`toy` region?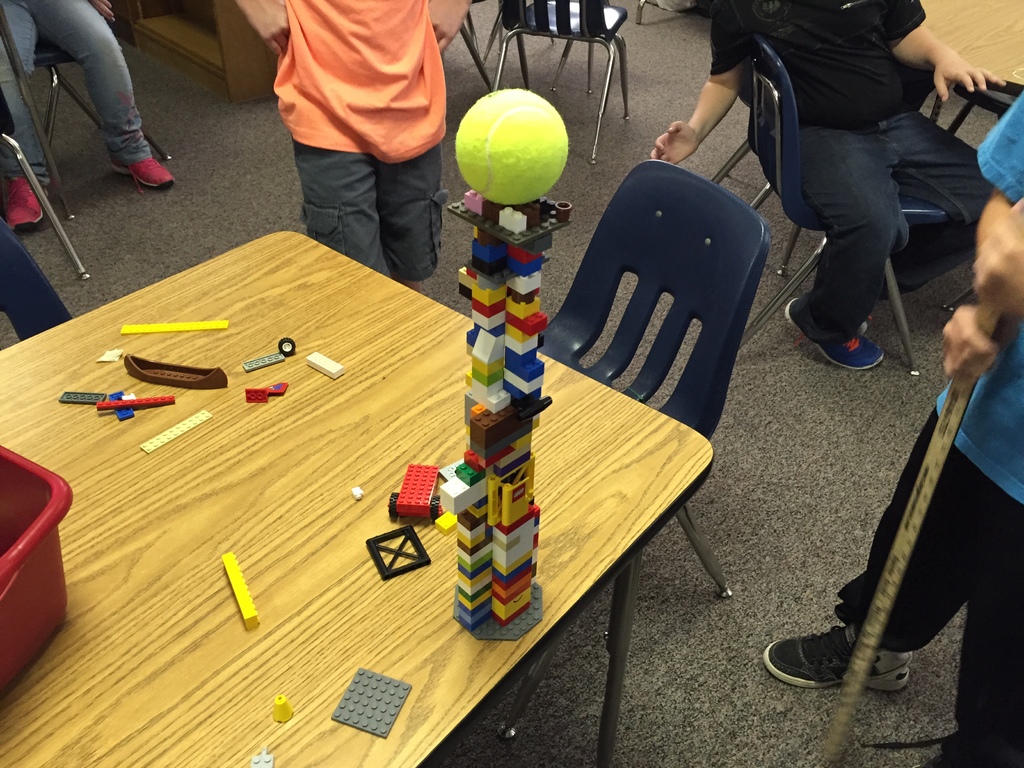
387 463 452 527
